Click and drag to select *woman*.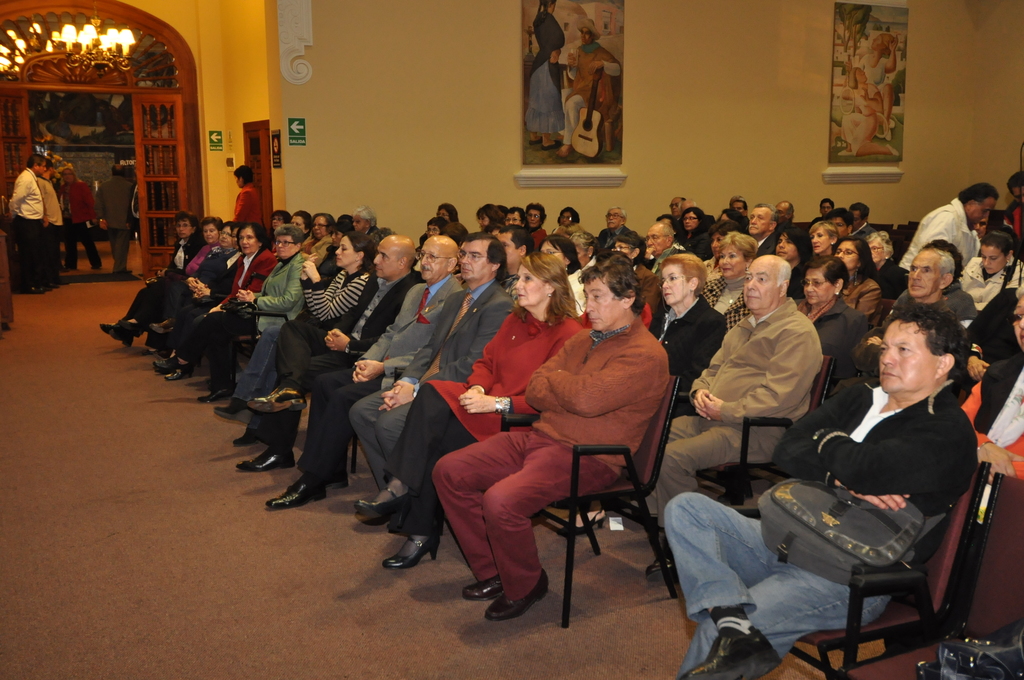
Selection: 561 255 728 533.
